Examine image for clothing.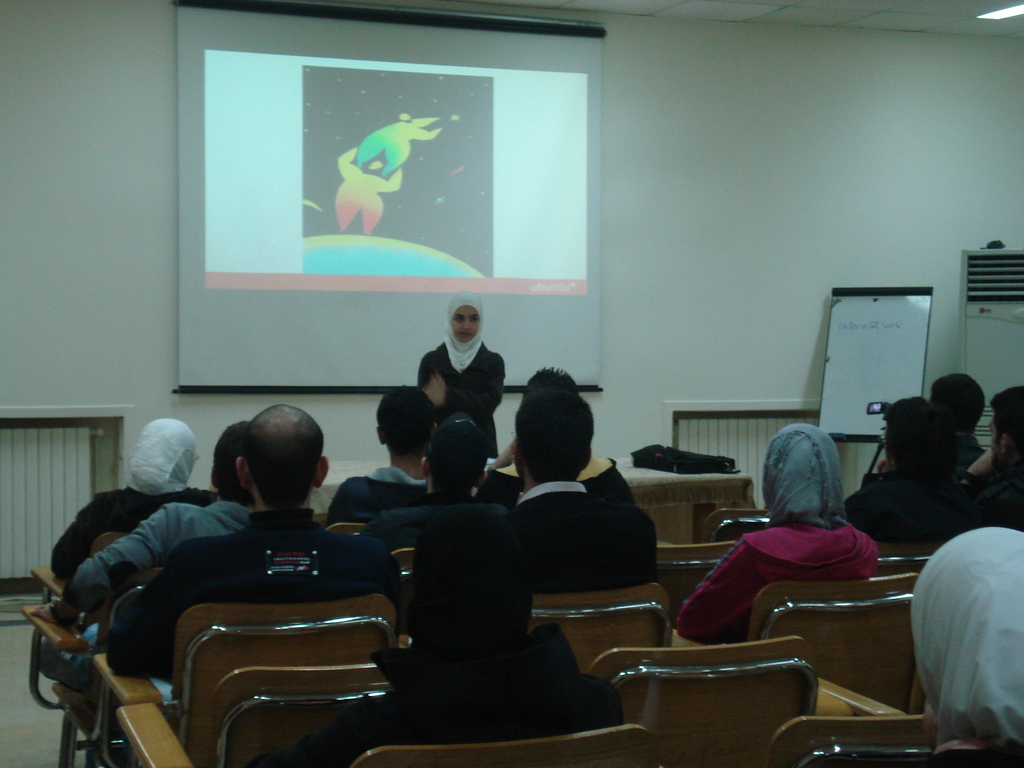
Examination result: (x1=35, y1=503, x2=257, y2=709).
